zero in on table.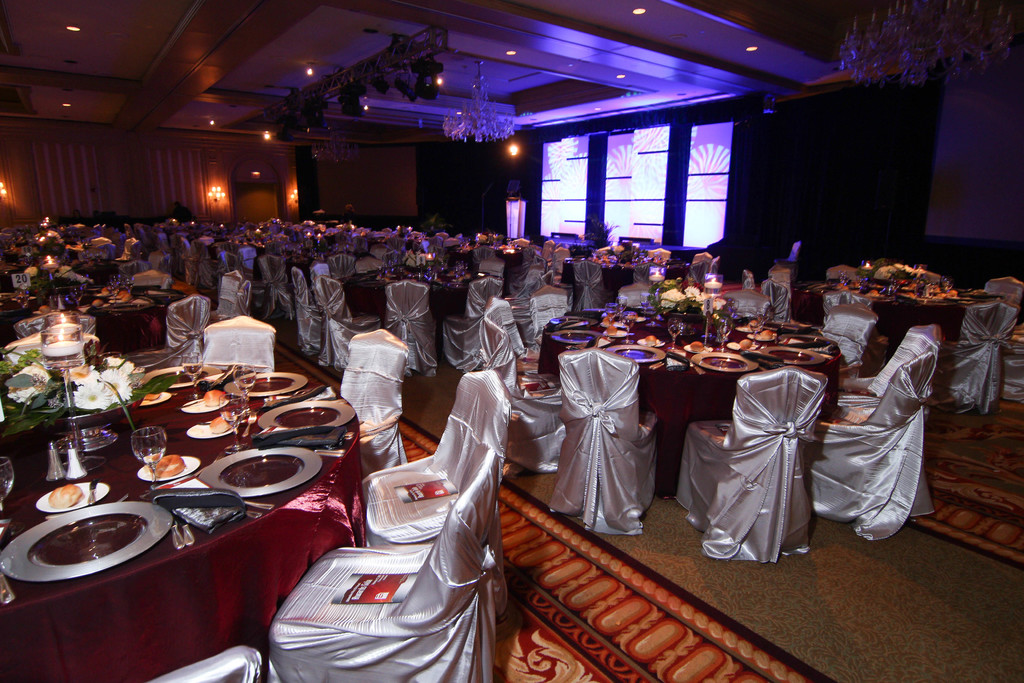
Zeroed in: left=8, top=347, right=378, bottom=682.
